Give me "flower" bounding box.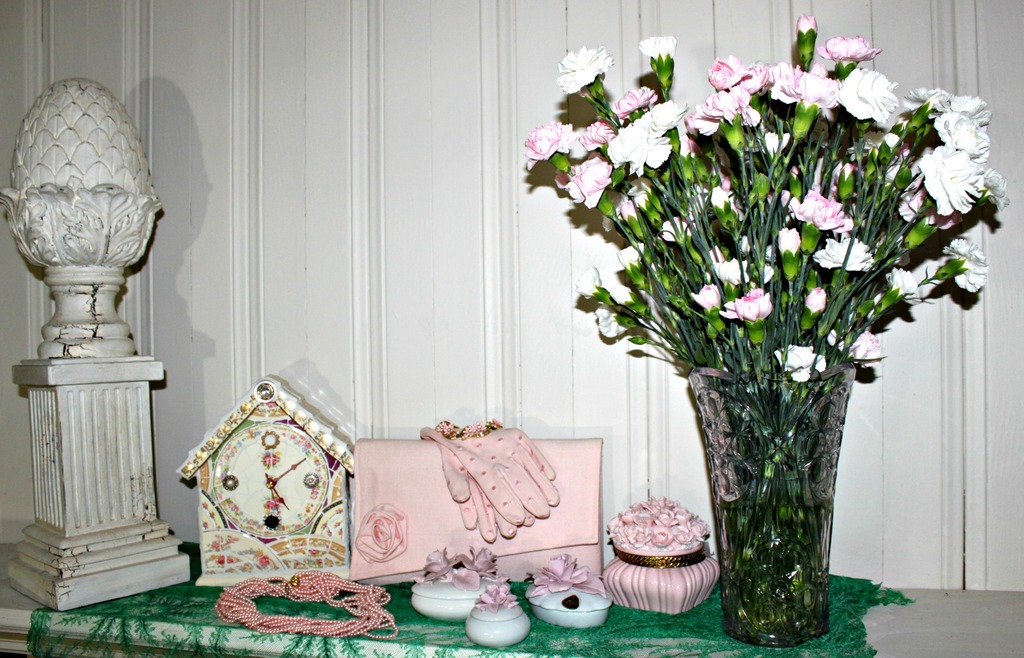
[709, 259, 753, 285].
